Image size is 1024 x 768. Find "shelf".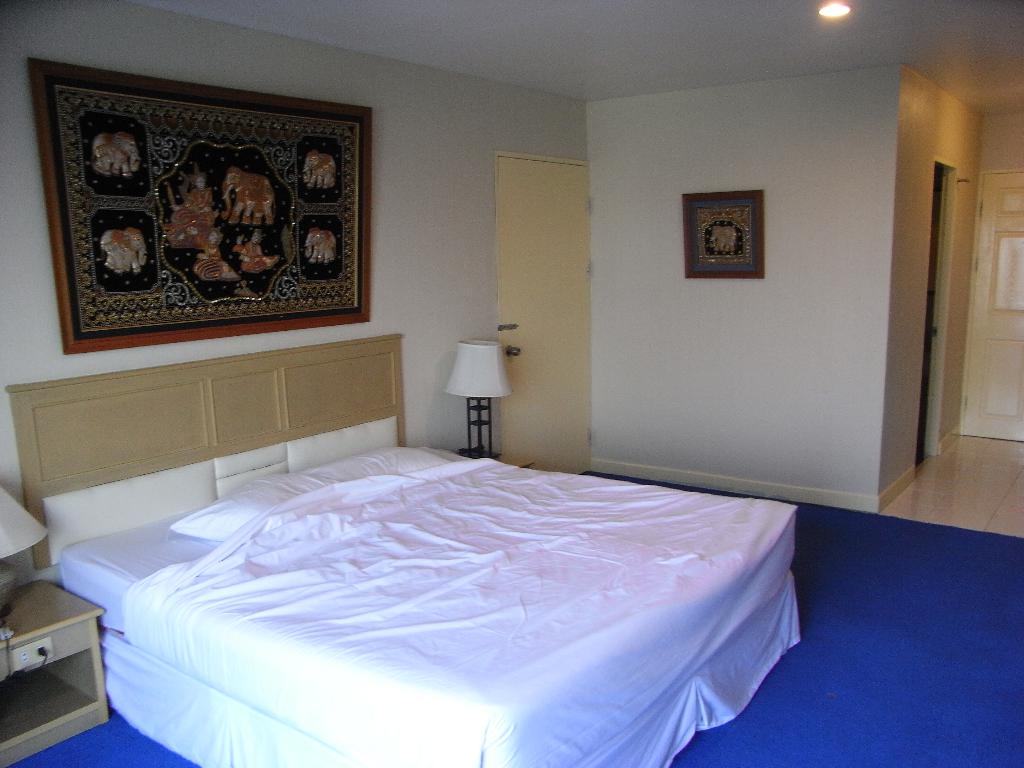
rect(0, 590, 120, 767).
